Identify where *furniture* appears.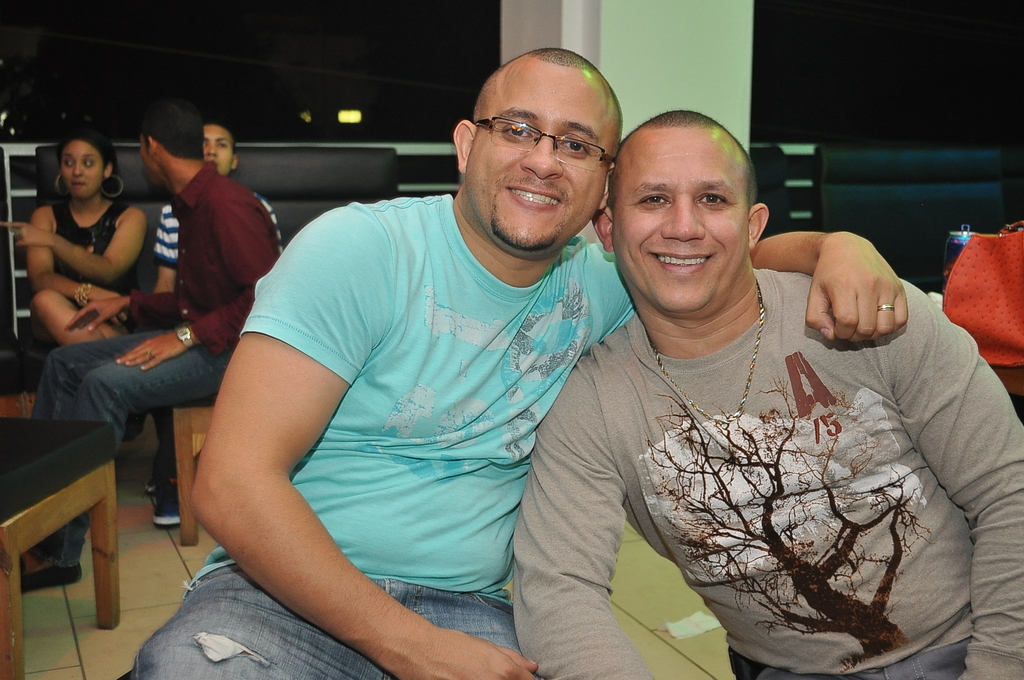
Appears at locate(814, 144, 1004, 295).
